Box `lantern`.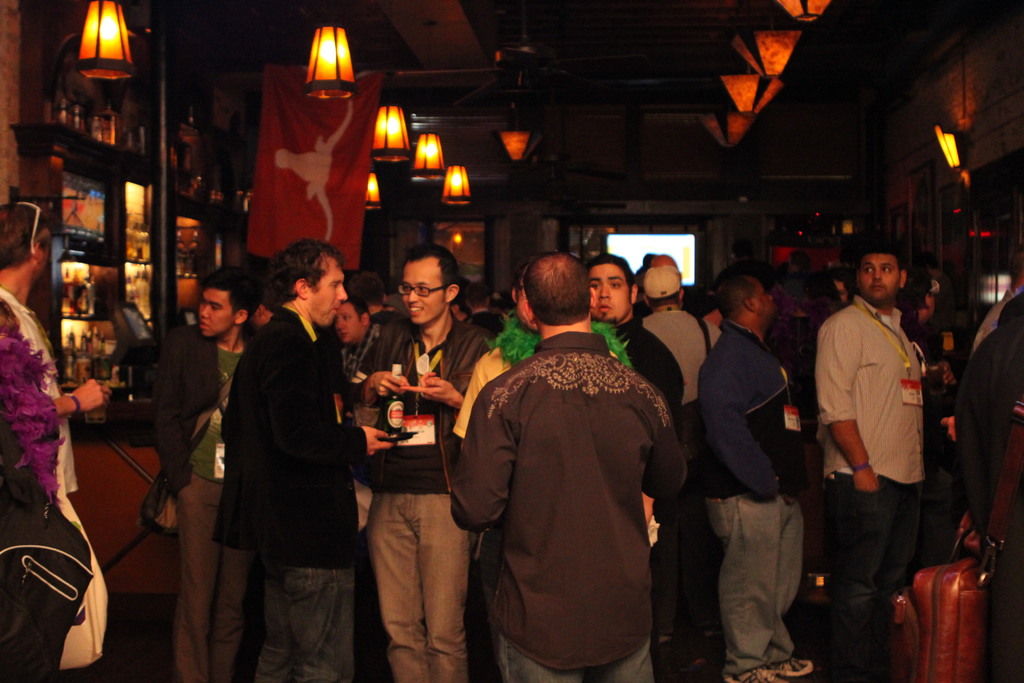
region(410, 135, 441, 182).
